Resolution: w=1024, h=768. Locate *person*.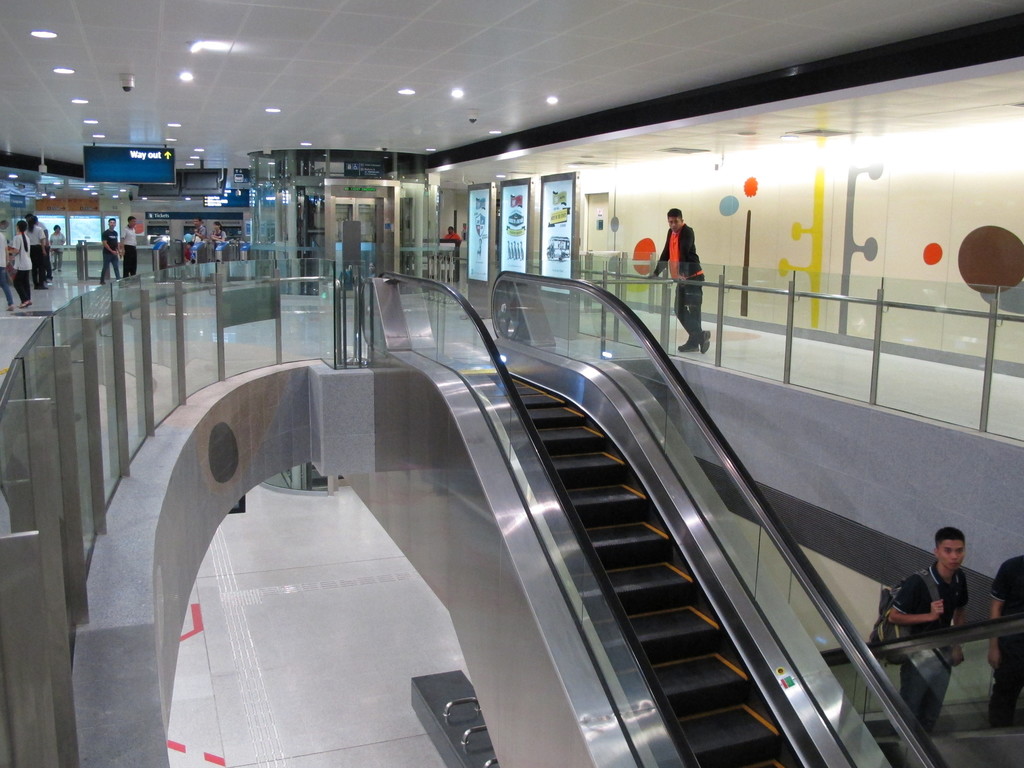
[x1=439, y1=228, x2=463, y2=240].
